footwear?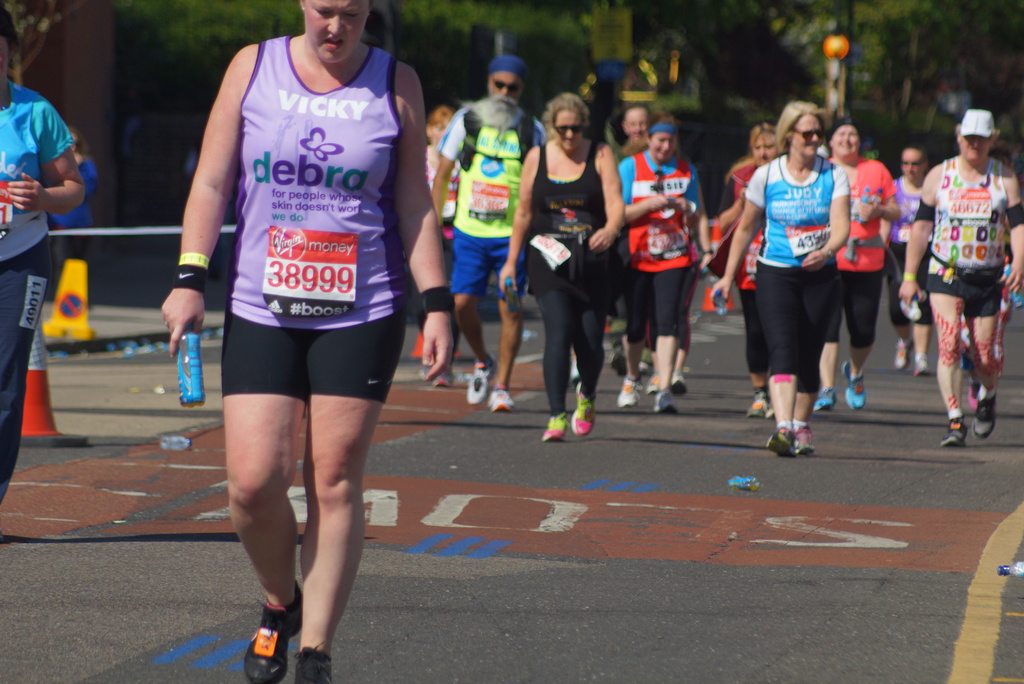
<box>300,630,335,683</box>
